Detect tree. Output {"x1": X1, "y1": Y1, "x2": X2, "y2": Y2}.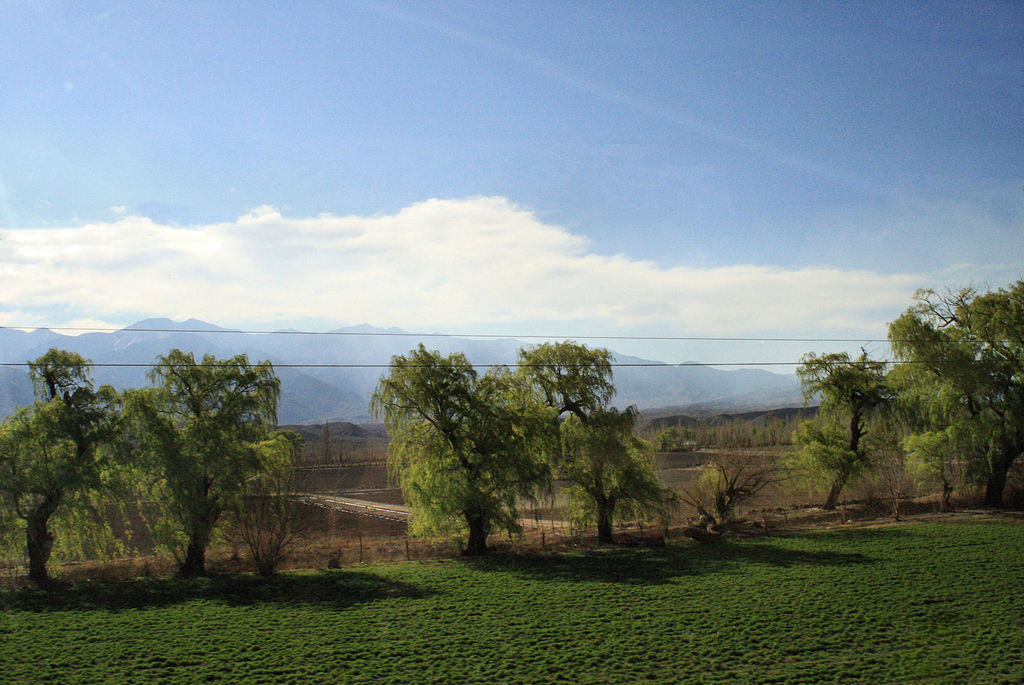
{"x1": 0, "y1": 343, "x2": 97, "y2": 583}.
